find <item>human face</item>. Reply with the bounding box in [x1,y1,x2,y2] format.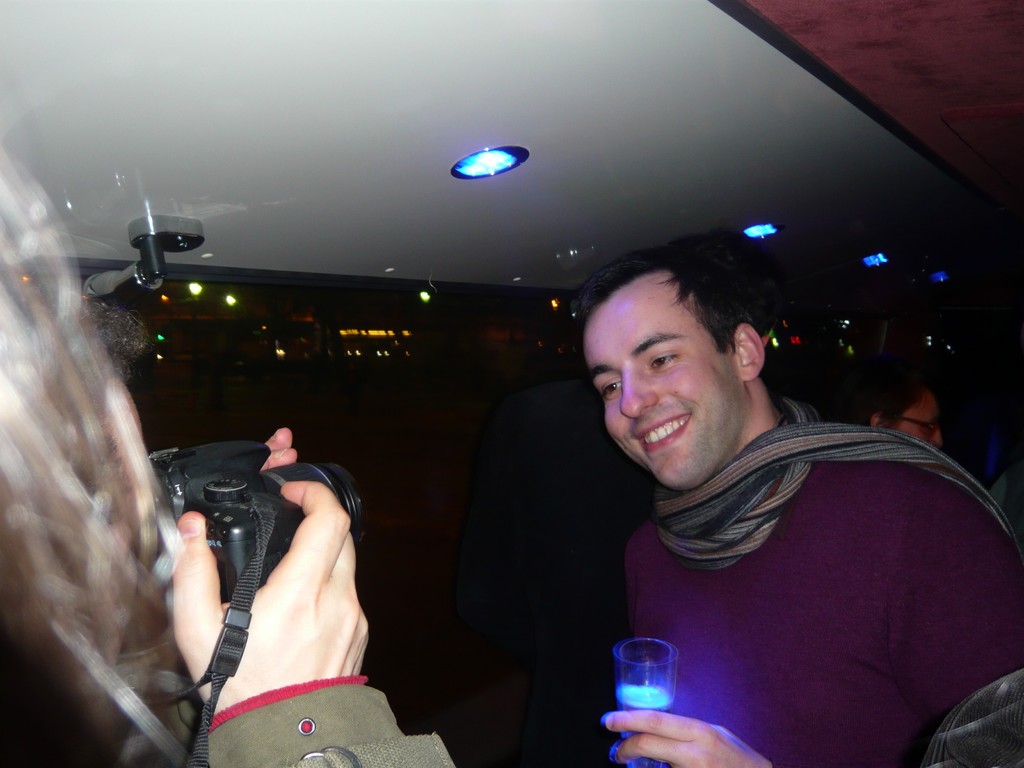
[582,271,744,486].
